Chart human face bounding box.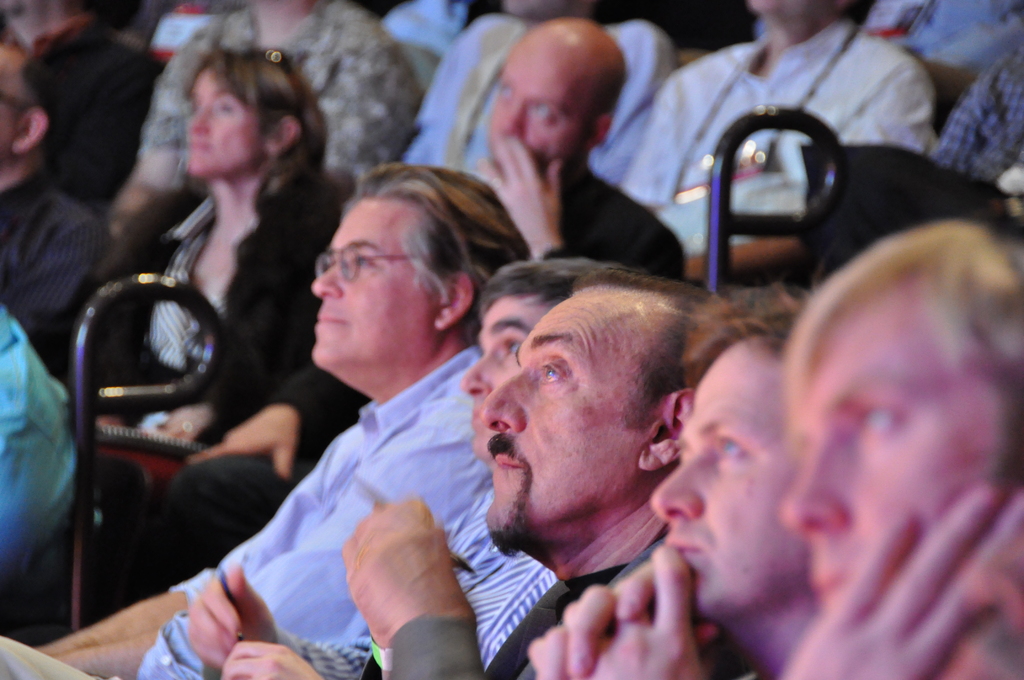
Charted: pyautogui.locateOnScreen(649, 334, 806, 618).
